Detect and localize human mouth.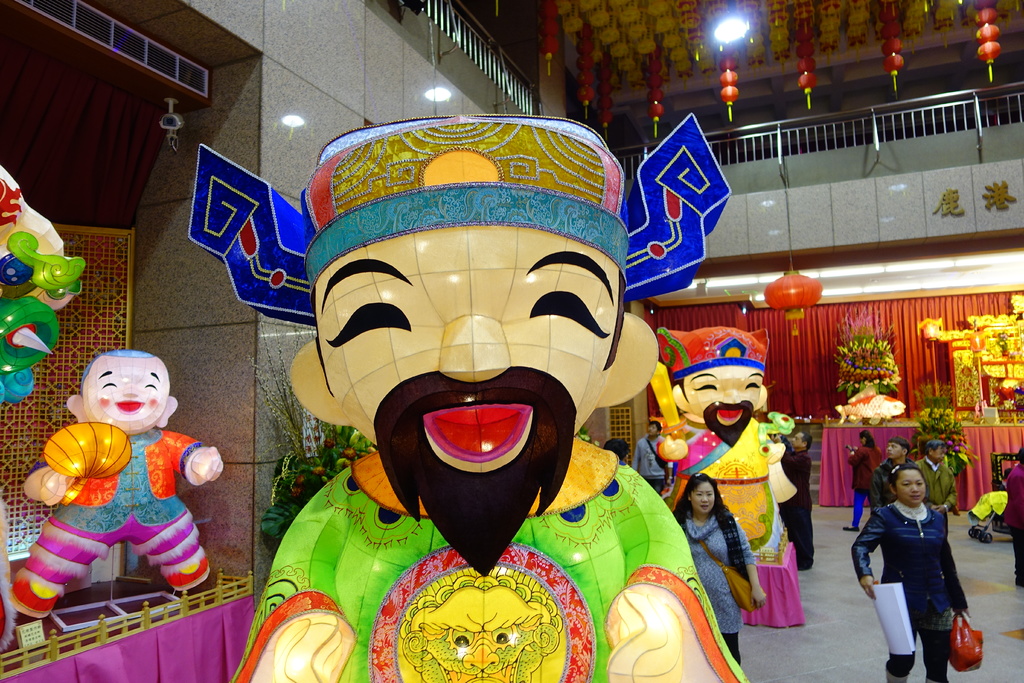
Localized at x1=910, y1=495, x2=926, y2=498.
